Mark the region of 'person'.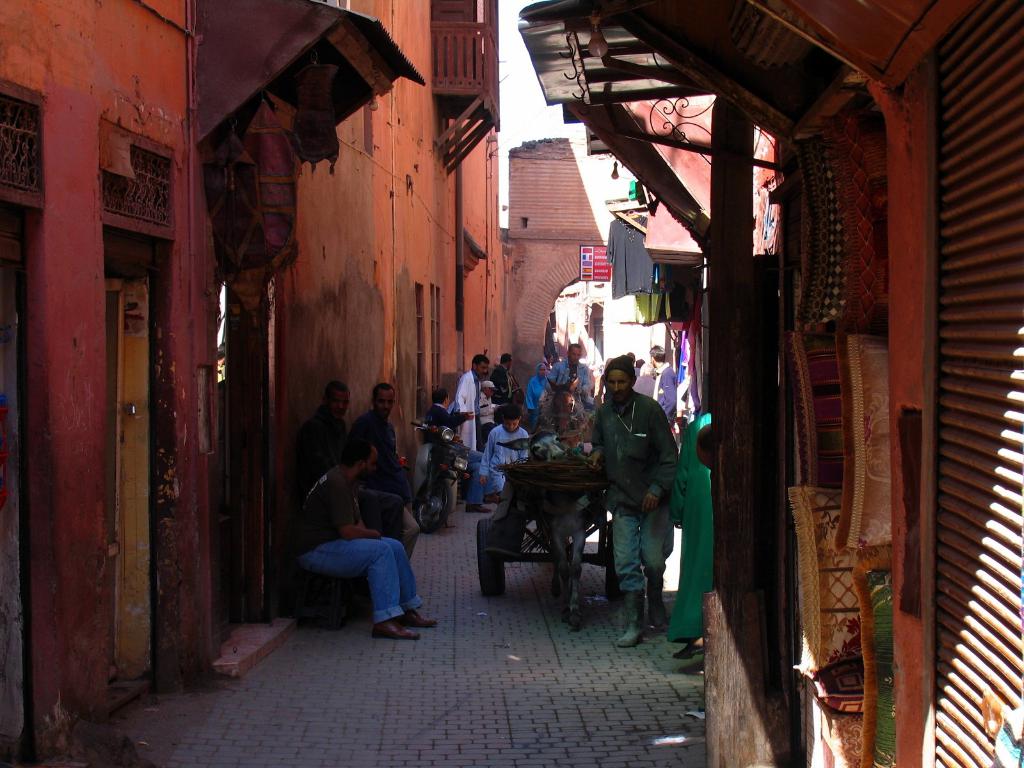
Region: {"left": 426, "top": 386, "right": 490, "bottom": 515}.
